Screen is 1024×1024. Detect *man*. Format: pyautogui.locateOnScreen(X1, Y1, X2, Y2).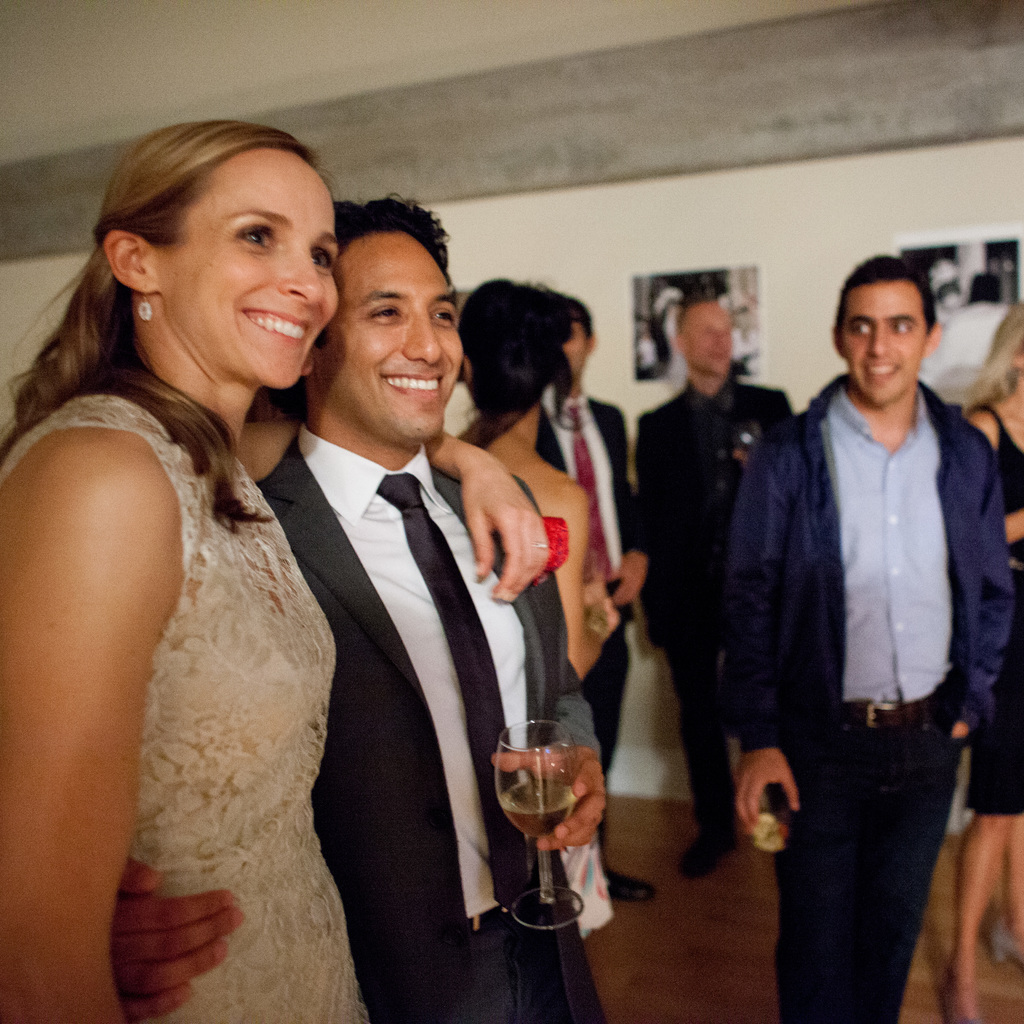
pyautogui.locateOnScreen(705, 227, 1011, 1023).
